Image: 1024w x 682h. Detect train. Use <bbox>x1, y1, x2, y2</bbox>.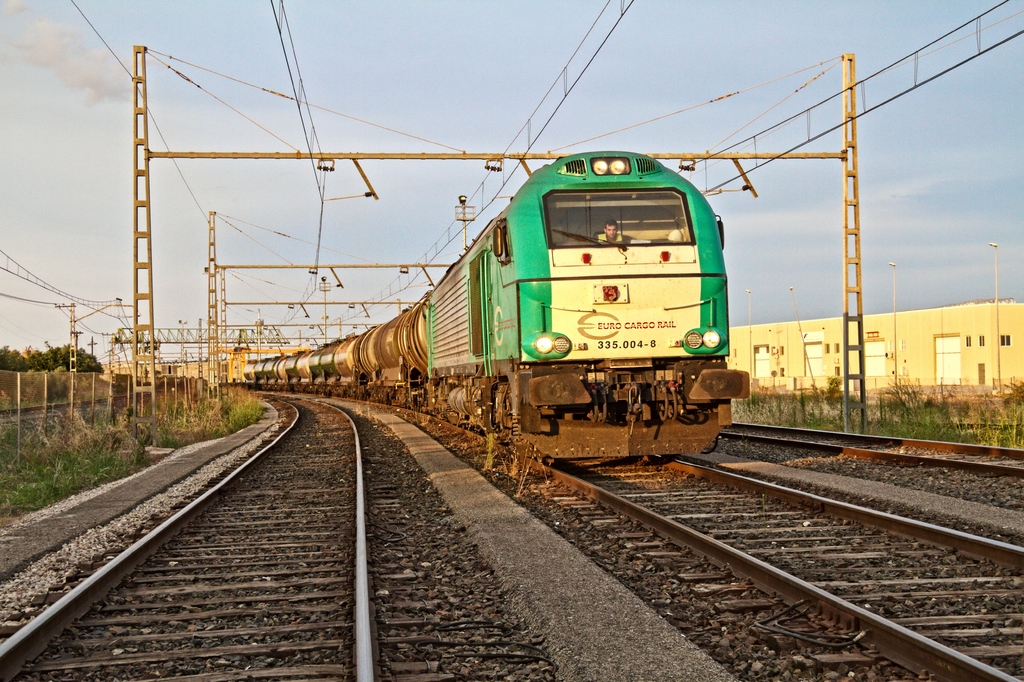
<bbox>216, 152, 754, 473</bbox>.
